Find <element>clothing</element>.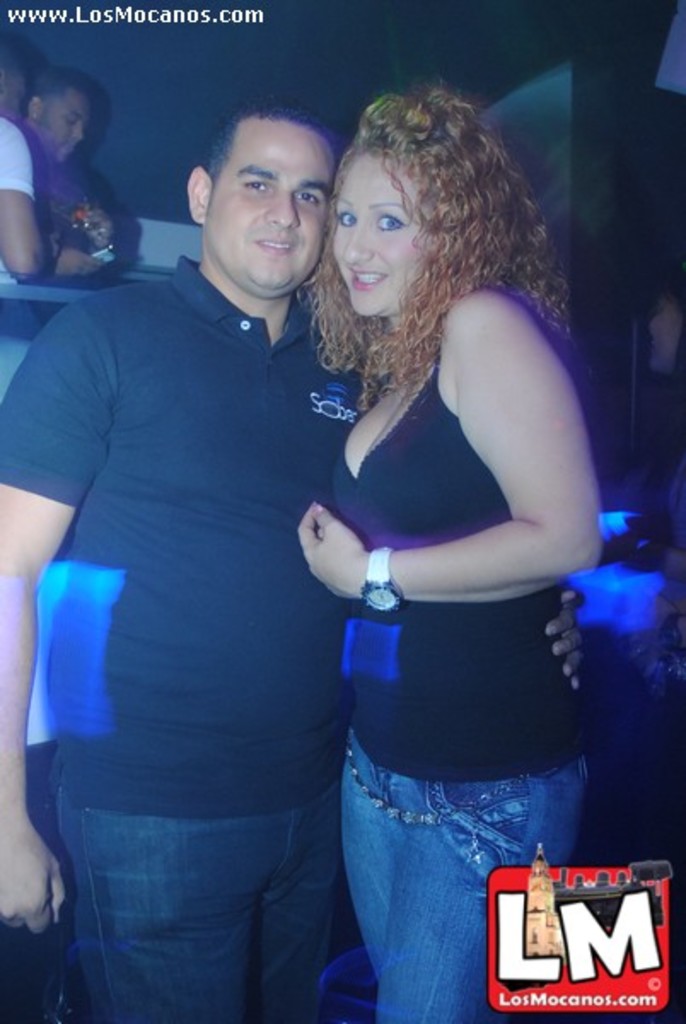
311, 304, 597, 1022.
